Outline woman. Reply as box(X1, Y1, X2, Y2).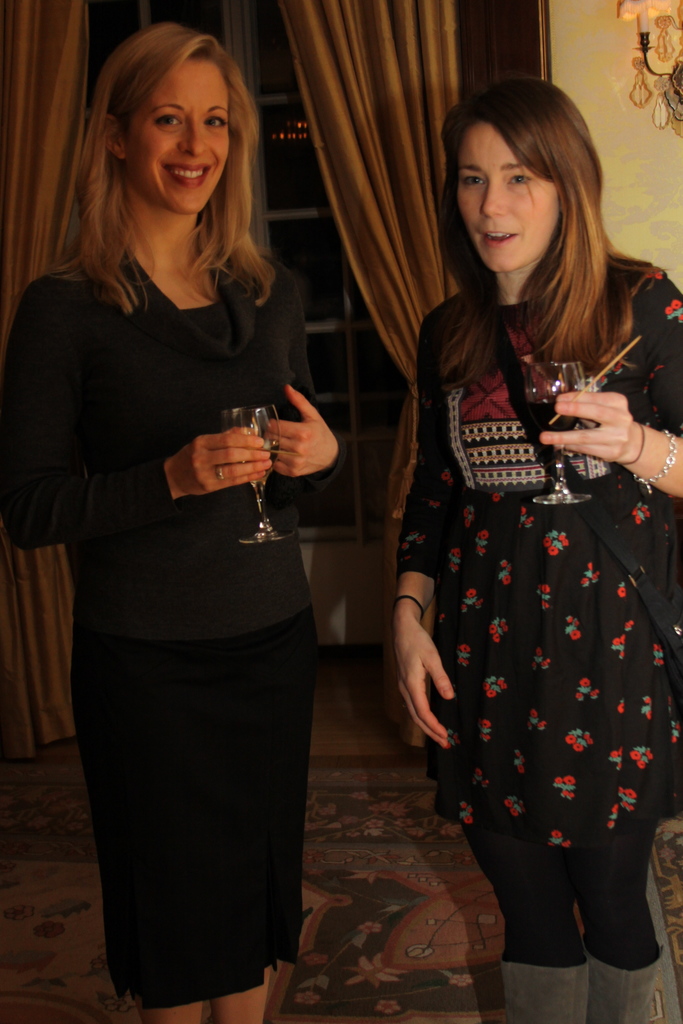
box(0, 23, 346, 1023).
